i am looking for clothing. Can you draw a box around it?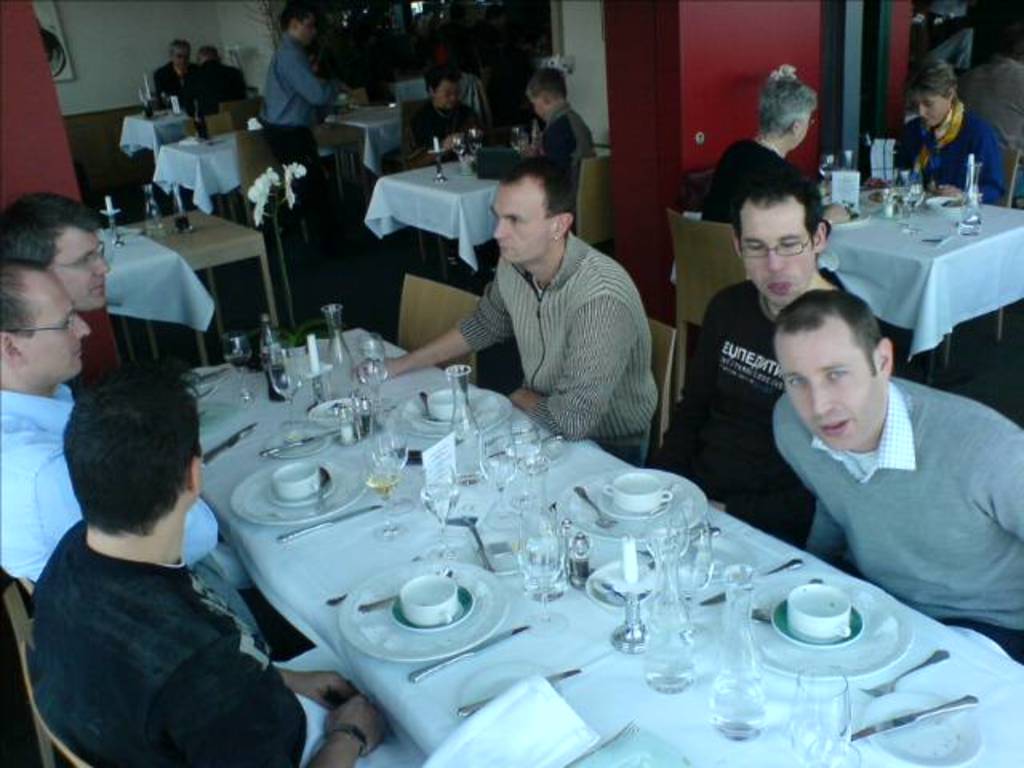
Sure, the bounding box is pyautogui.locateOnScreen(539, 106, 600, 206).
